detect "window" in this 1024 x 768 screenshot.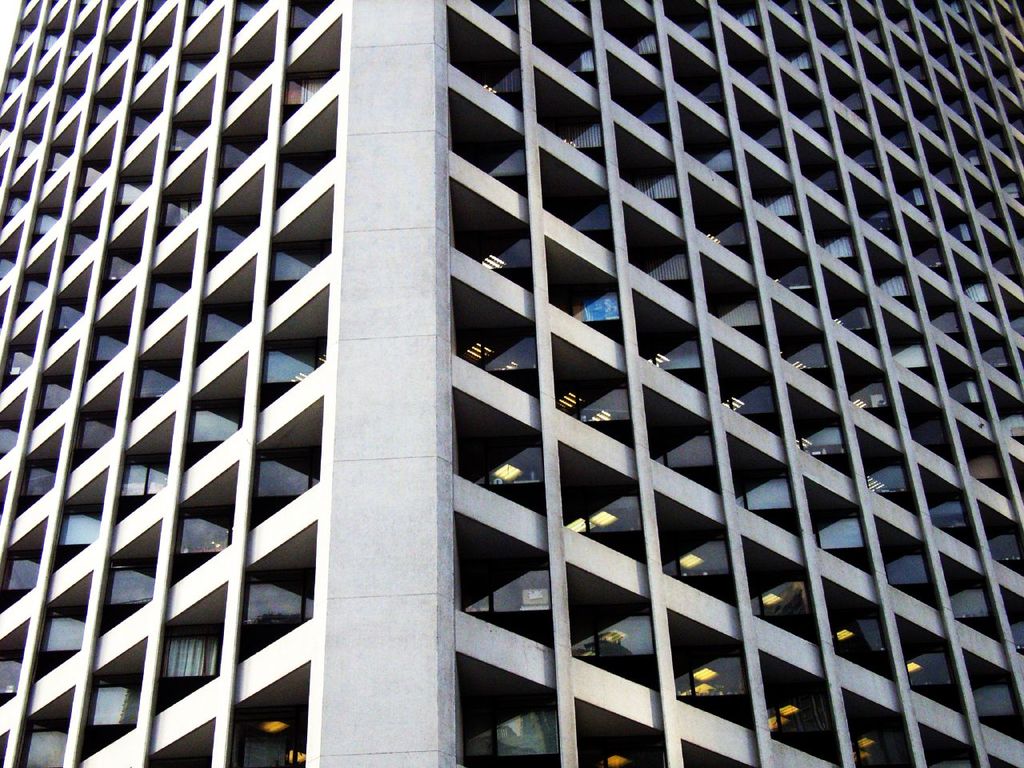
Detection: <region>165, 624, 226, 676</region>.
